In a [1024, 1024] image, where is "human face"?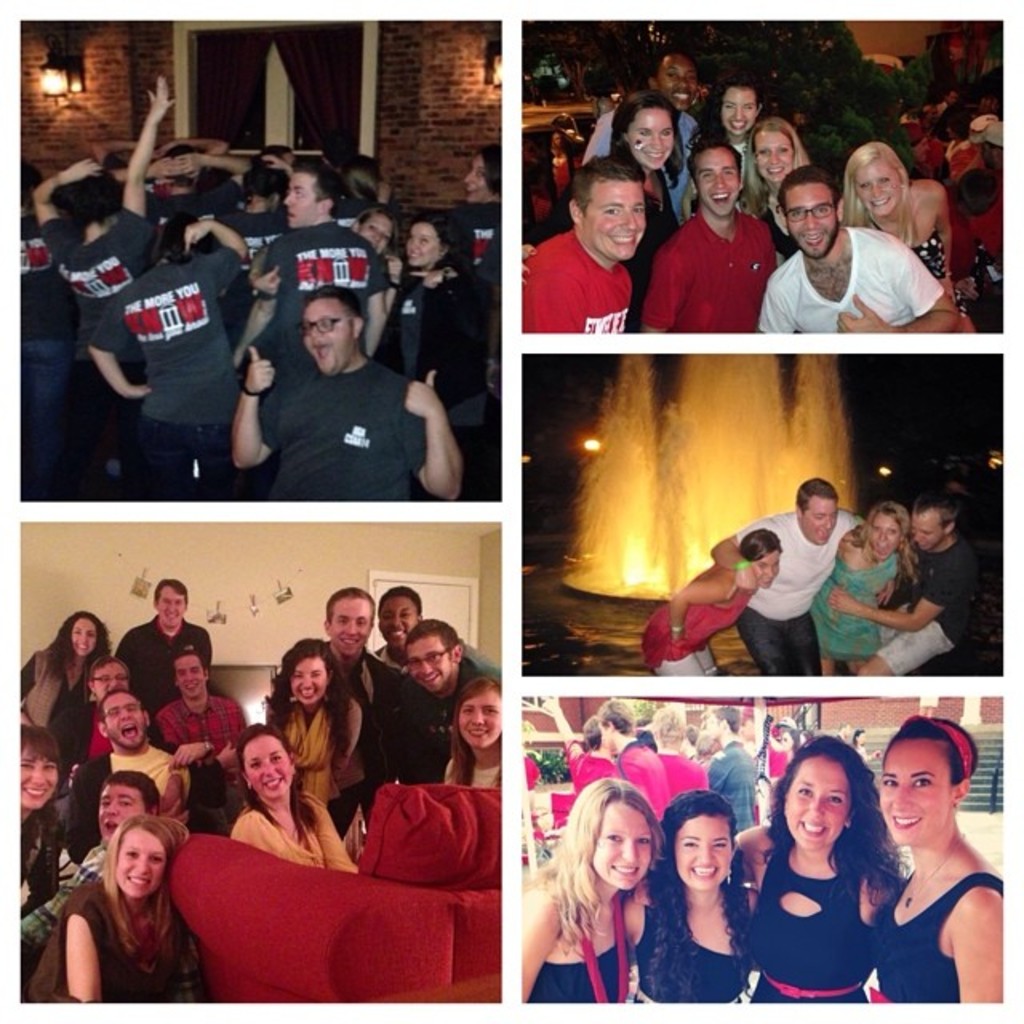
{"x1": 627, "y1": 101, "x2": 675, "y2": 171}.
